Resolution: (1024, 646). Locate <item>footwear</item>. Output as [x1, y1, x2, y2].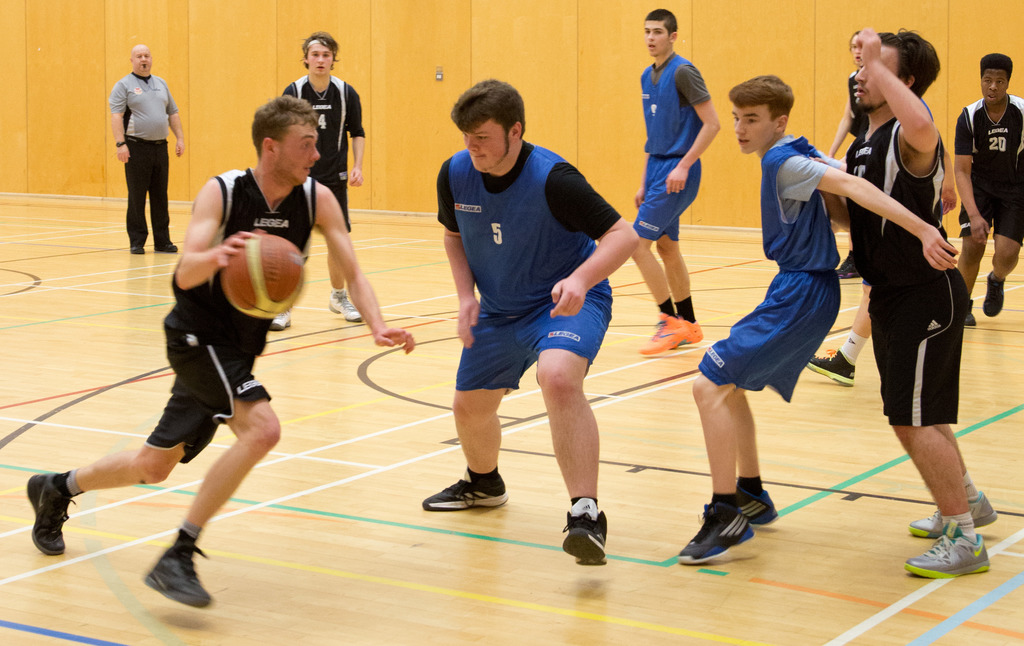
[694, 502, 771, 572].
